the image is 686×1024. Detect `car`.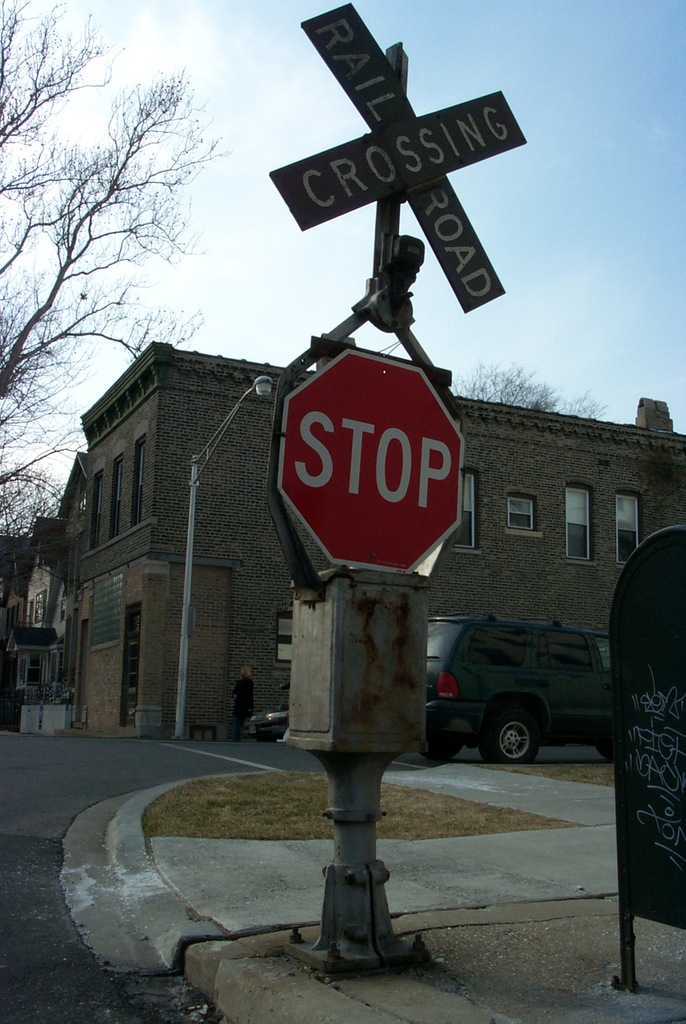
Detection: 249 705 289 736.
